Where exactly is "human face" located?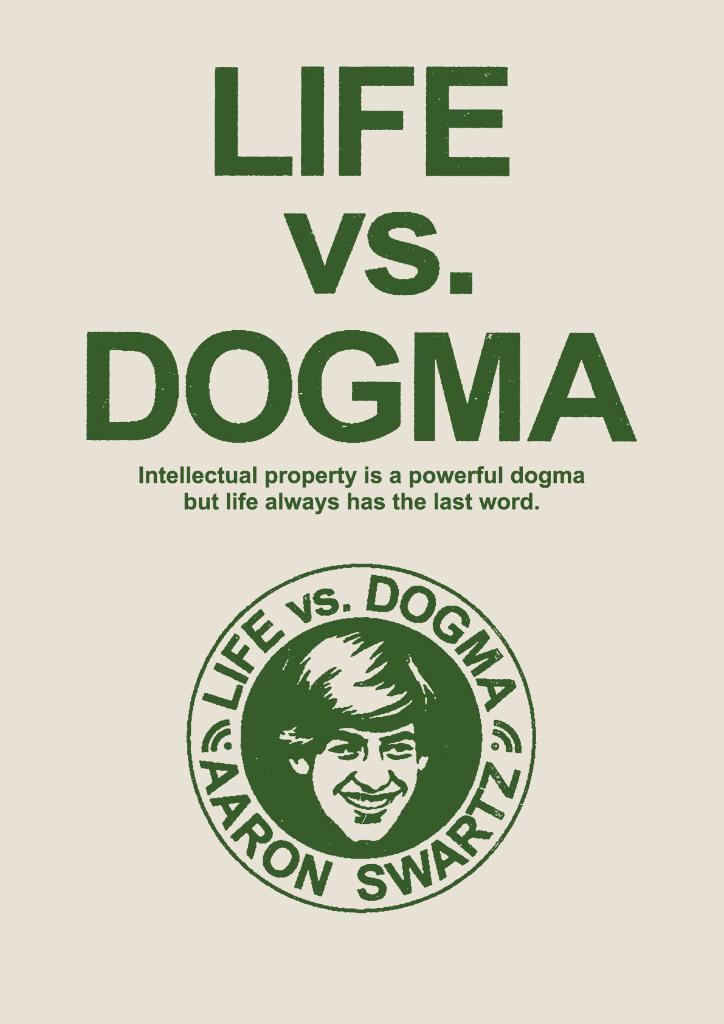
Its bounding box is detection(314, 725, 417, 844).
